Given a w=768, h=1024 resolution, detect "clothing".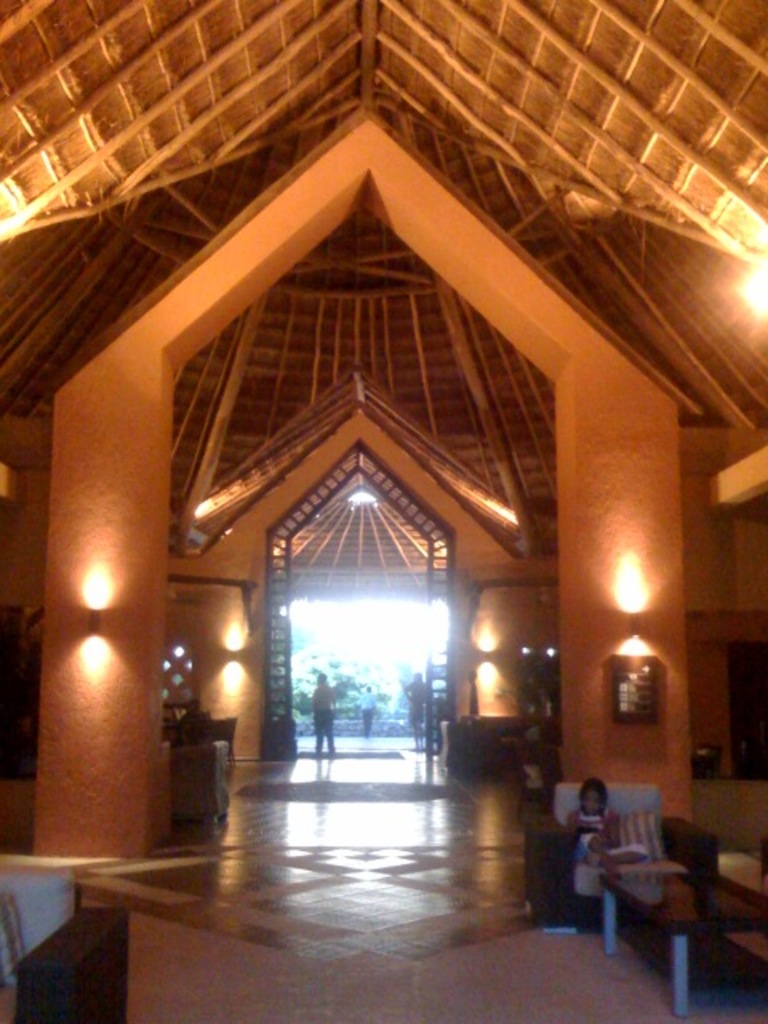
307,685,334,746.
